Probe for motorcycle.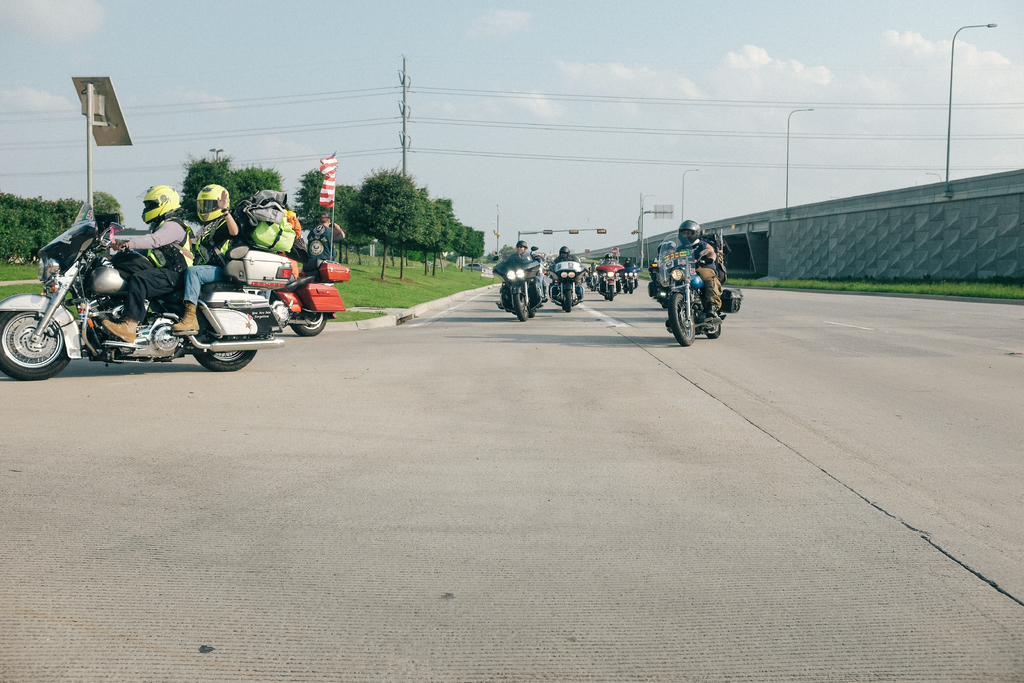
Probe result: (x1=489, y1=248, x2=544, y2=322).
